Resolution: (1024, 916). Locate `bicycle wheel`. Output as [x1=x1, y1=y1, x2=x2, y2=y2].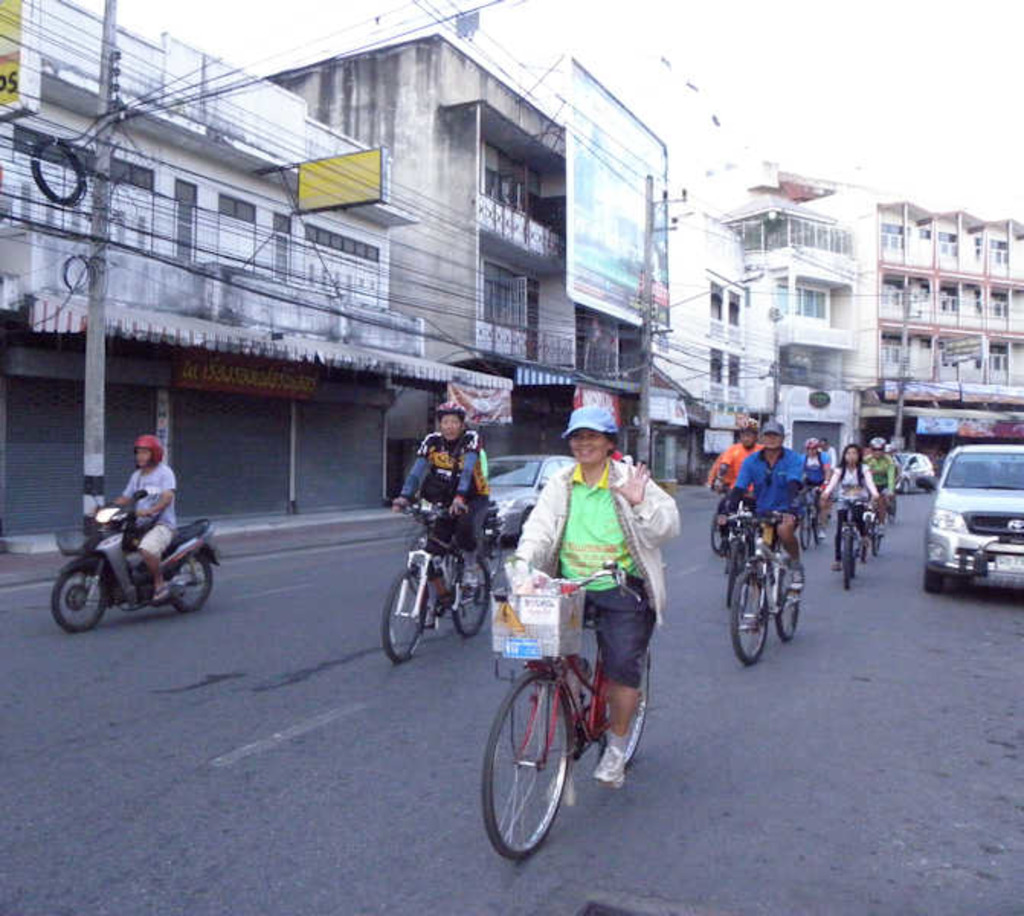
[x1=731, y1=522, x2=755, y2=586].
